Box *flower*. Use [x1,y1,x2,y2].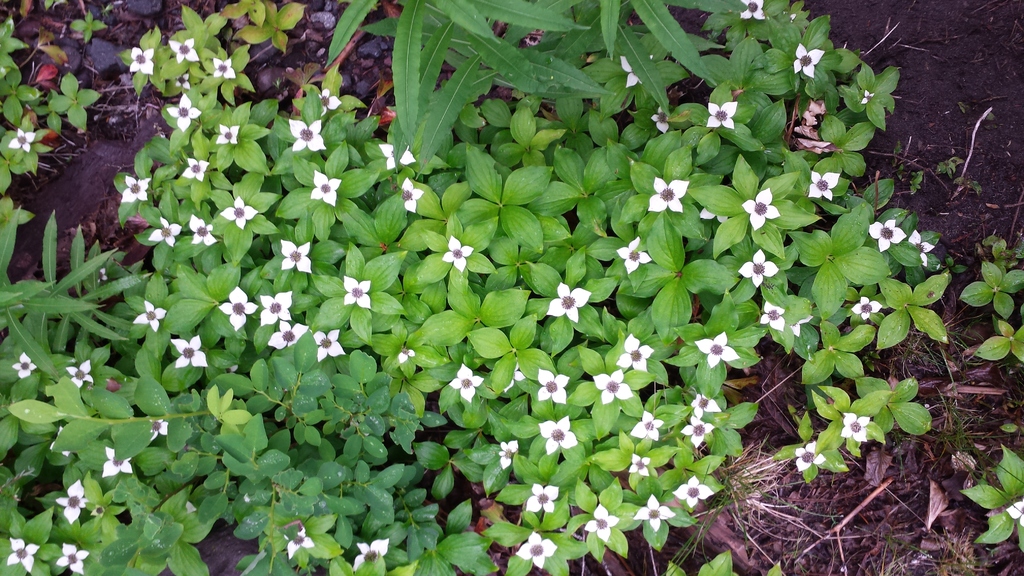
[115,173,152,207].
